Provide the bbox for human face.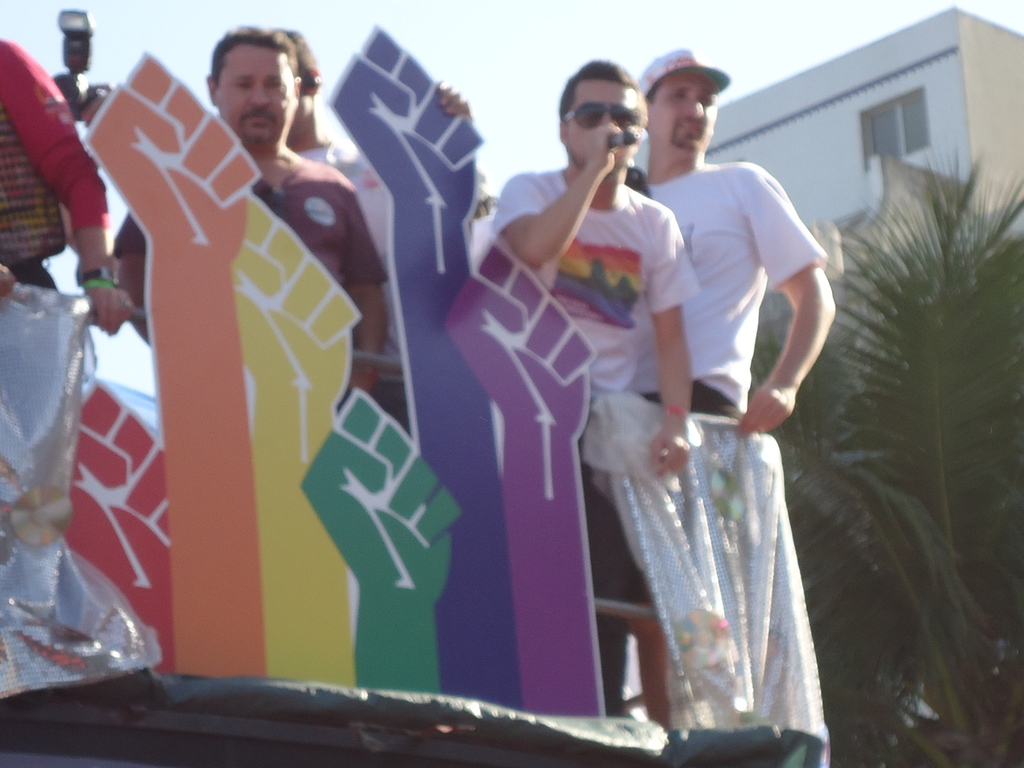
{"x1": 650, "y1": 69, "x2": 719, "y2": 155}.
